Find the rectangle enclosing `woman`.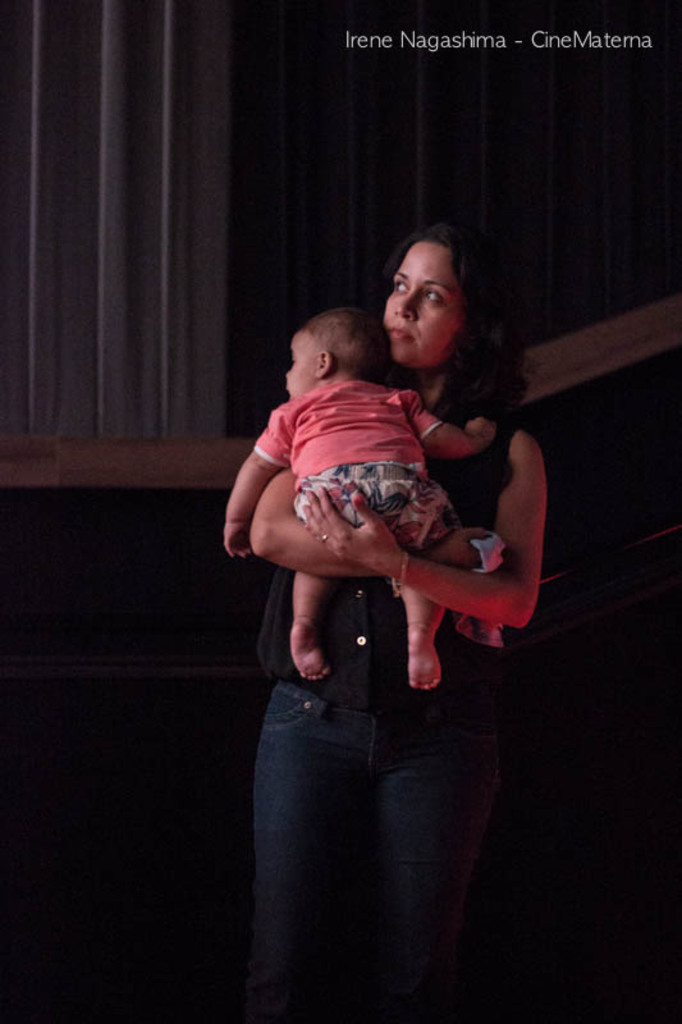
[left=212, top=239, right=550, bottom=998].
